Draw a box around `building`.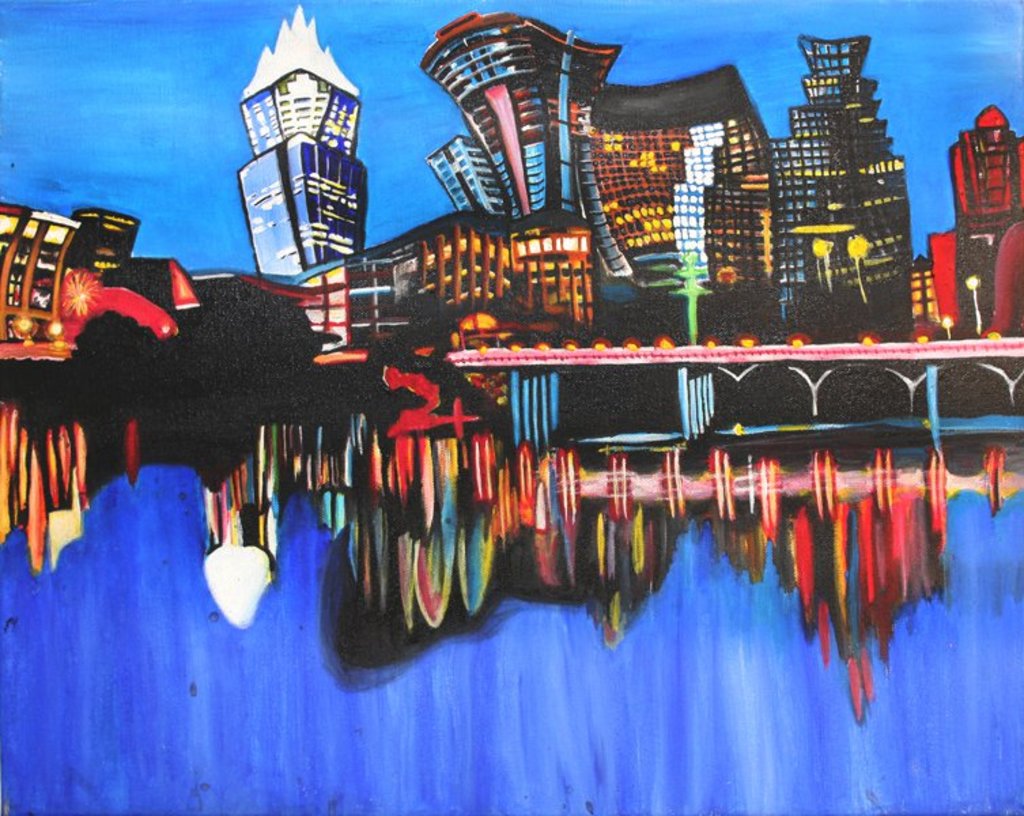
BBox(949, 87, 1020, 337).
